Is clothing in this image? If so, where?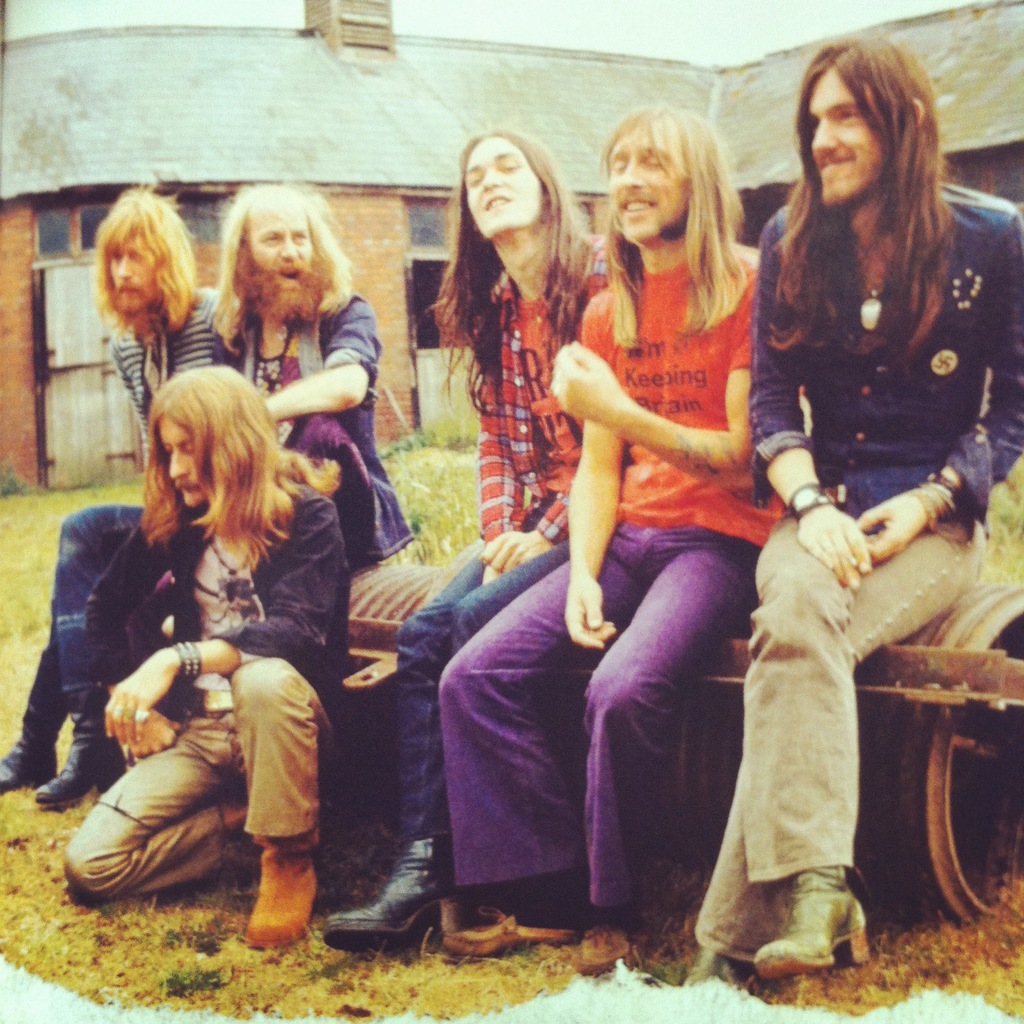
Yes, at <box>390,228,624,854</box>.
